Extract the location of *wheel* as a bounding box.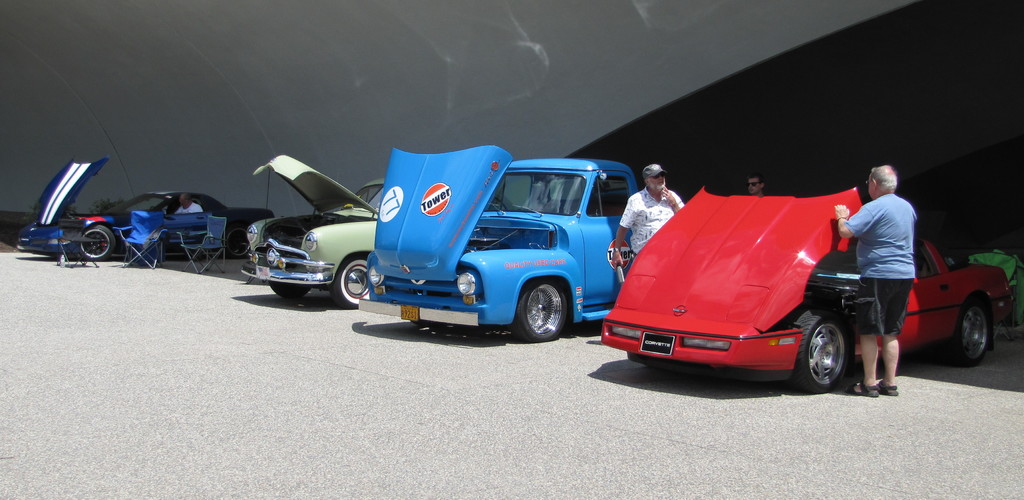
detection(785, 304, 852, 391).
